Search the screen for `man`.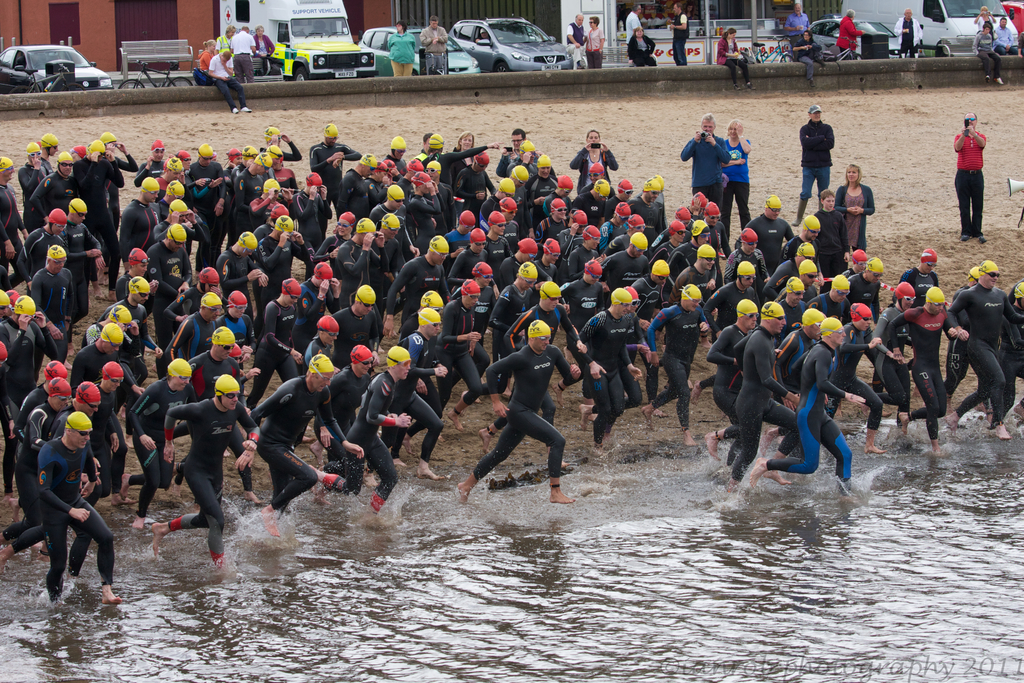
Found at crop(449, 226, 493, 297).
